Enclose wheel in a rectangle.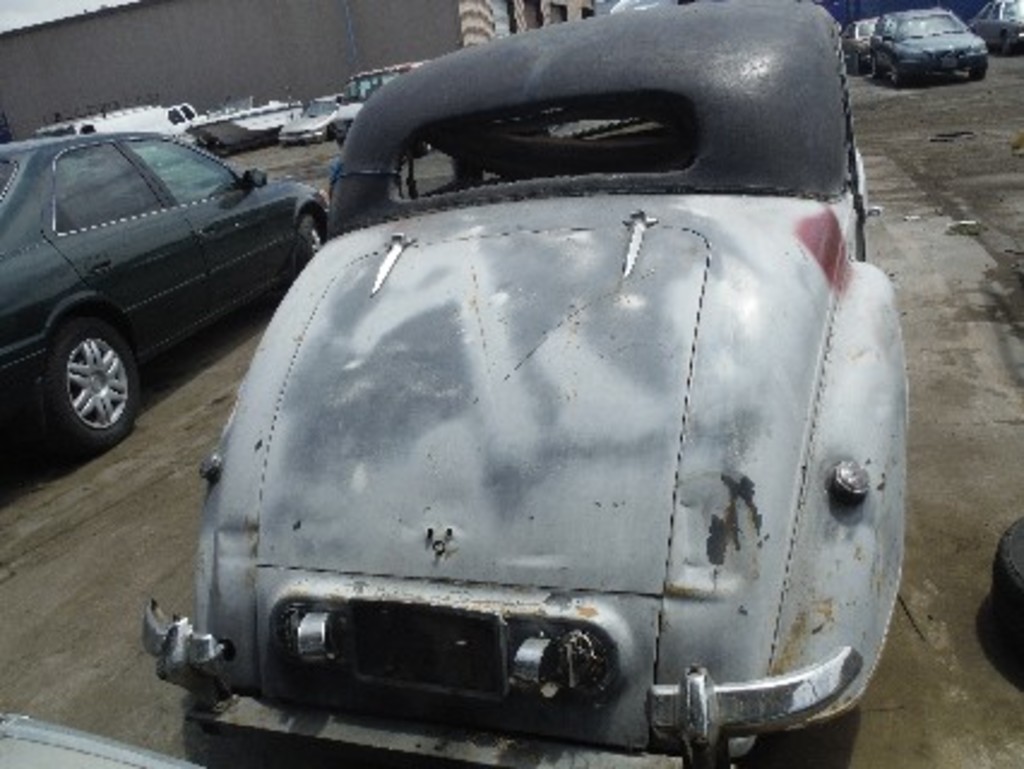
locate(971, 65, 986, 82).
